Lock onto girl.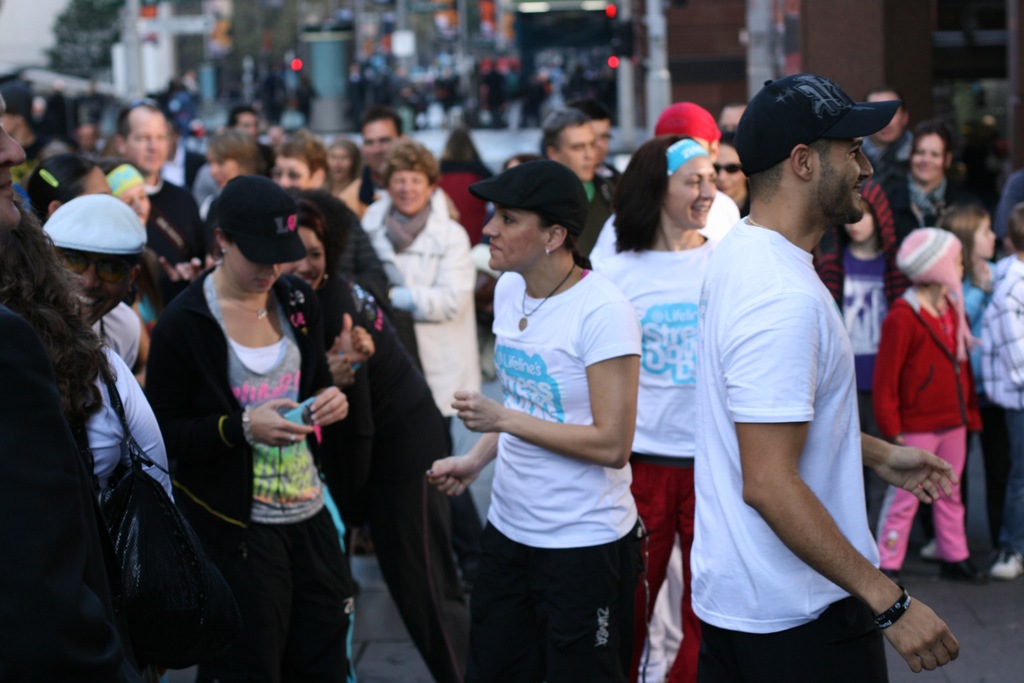
Locked: pyautogui.locateOnScreen(810, 180, 899, 519).
